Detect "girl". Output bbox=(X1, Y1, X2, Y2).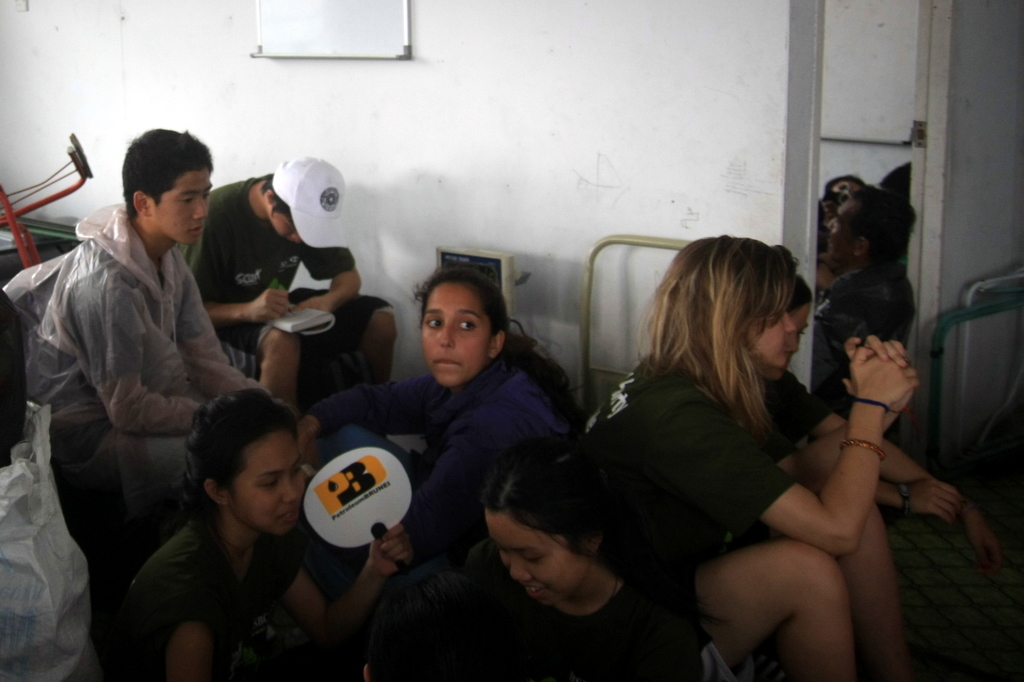
bbox=(581, 231, 920, 681).
